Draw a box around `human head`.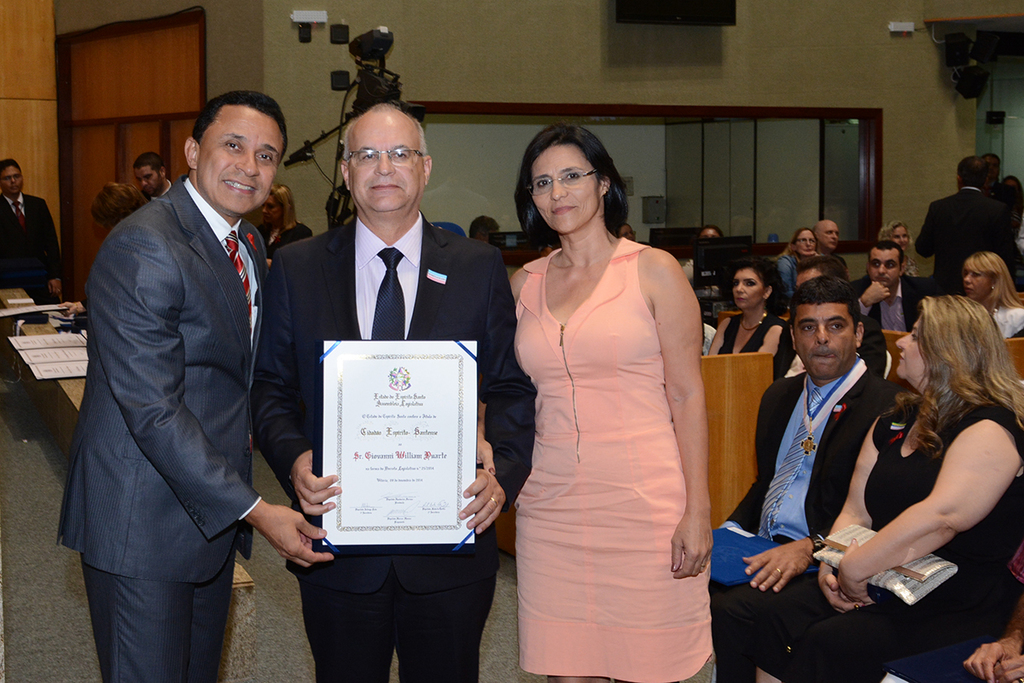
detection(87, 179, 143, 230).
